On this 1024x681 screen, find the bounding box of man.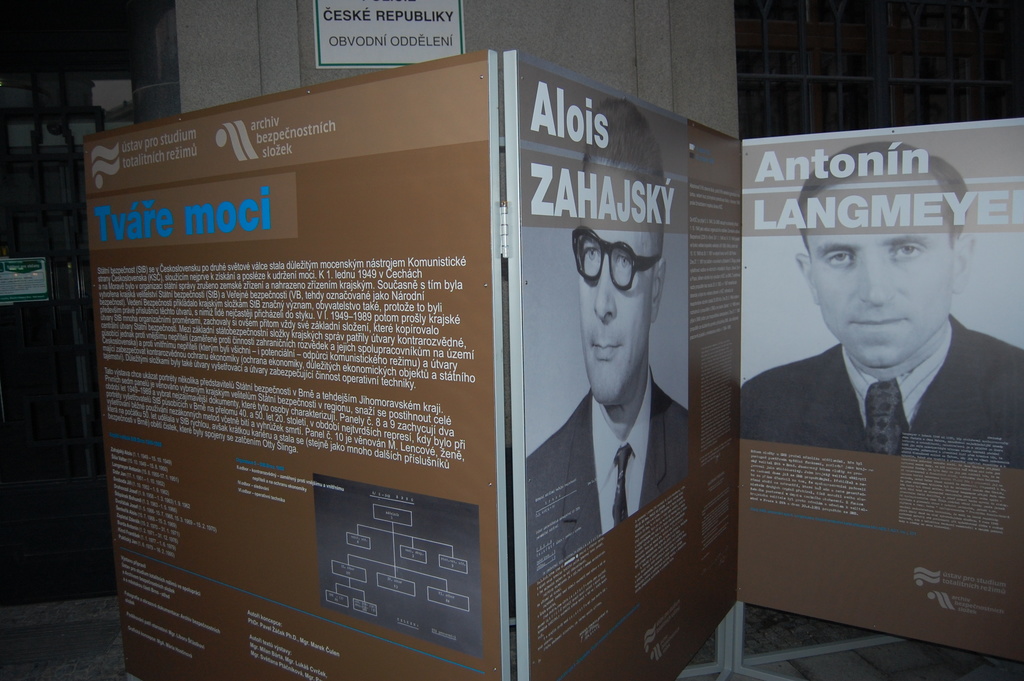
Bounding box: crop(521, 101, 693, 571).
